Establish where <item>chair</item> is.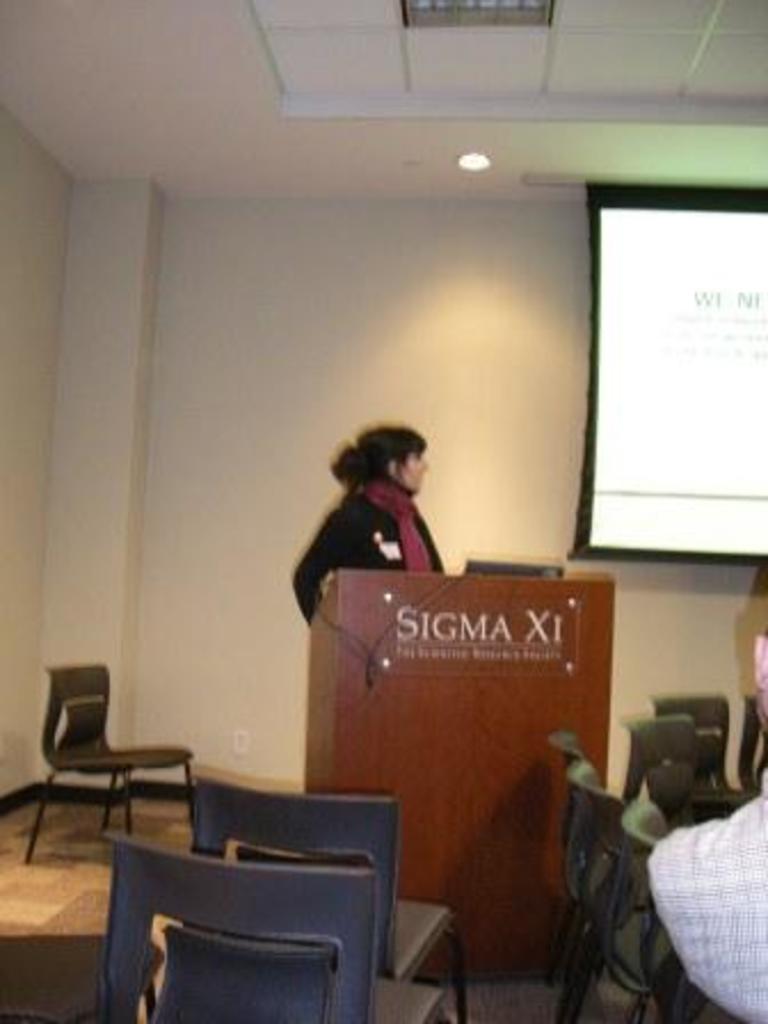
Established at 183/759/473/1022.
